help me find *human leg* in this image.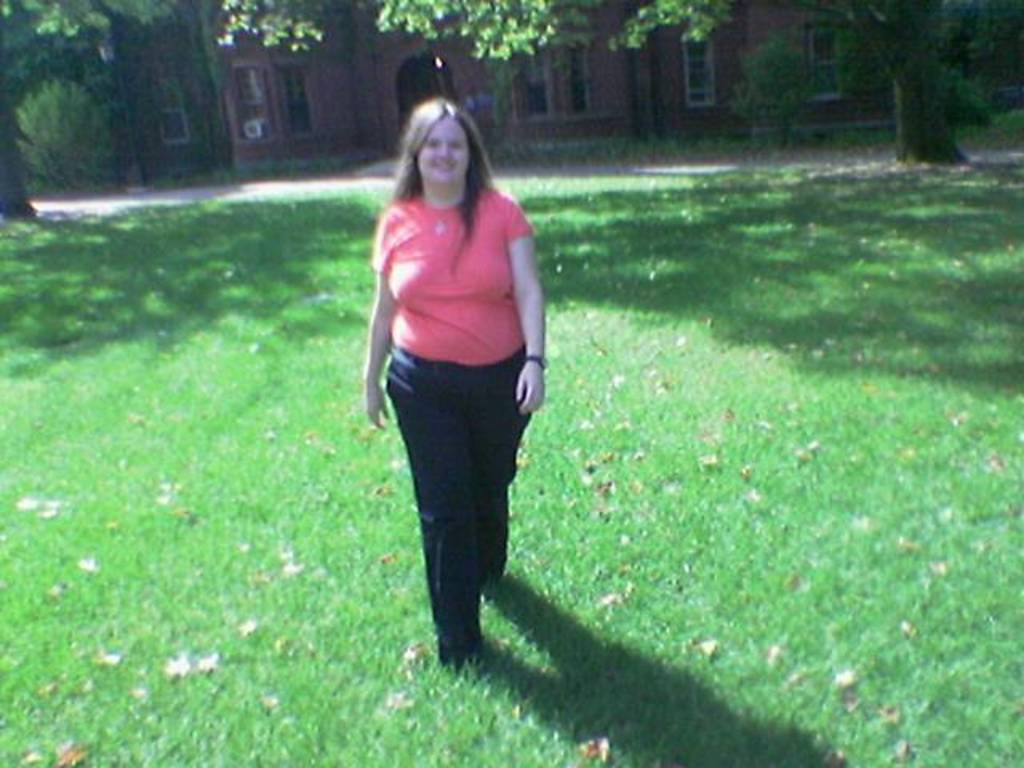
Found it: [384, 357, 544, 659].
